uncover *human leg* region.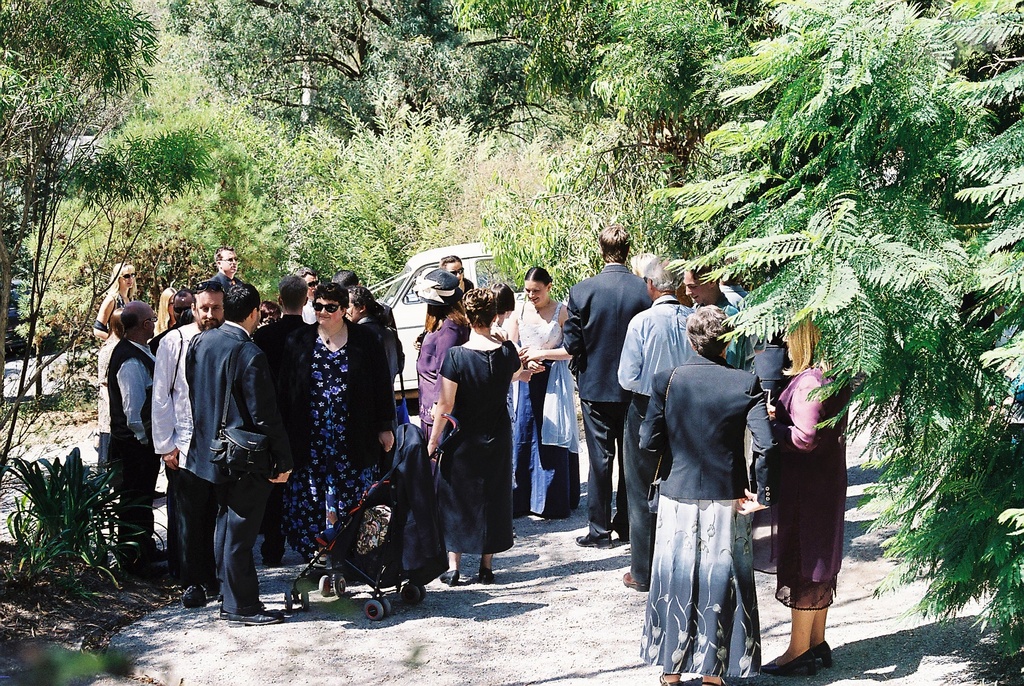
Uncovered: x1=444 y1=544 x2=464 y2=574.
